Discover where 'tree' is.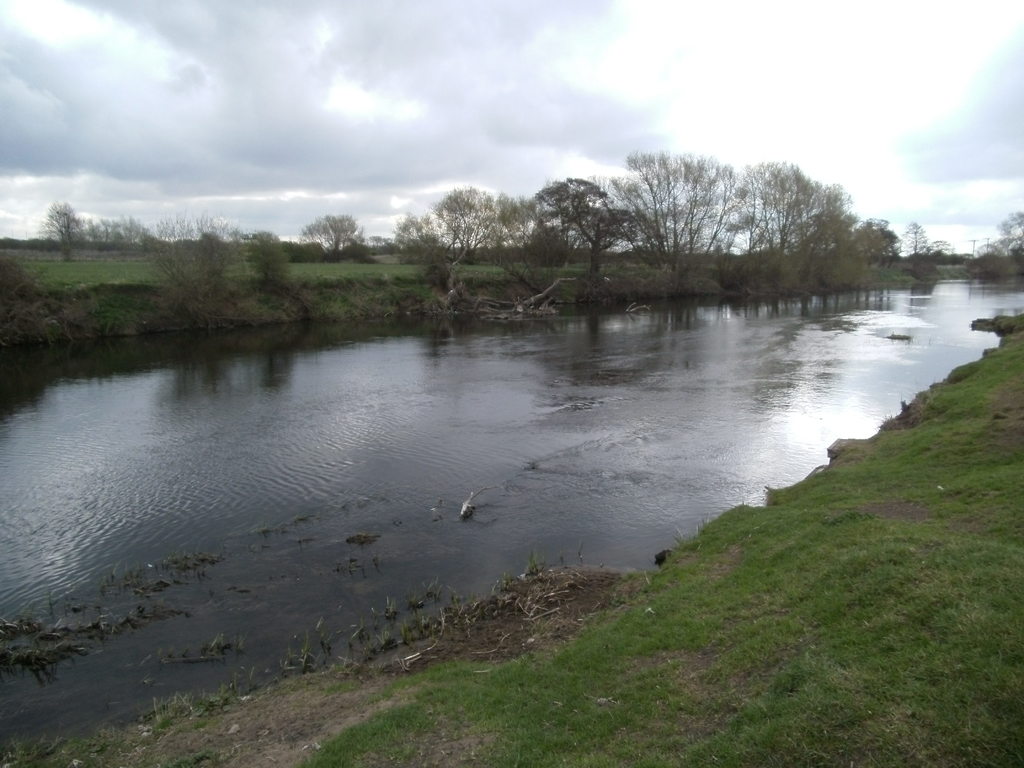
Discovered at box(999, 209, 1023, 236).
